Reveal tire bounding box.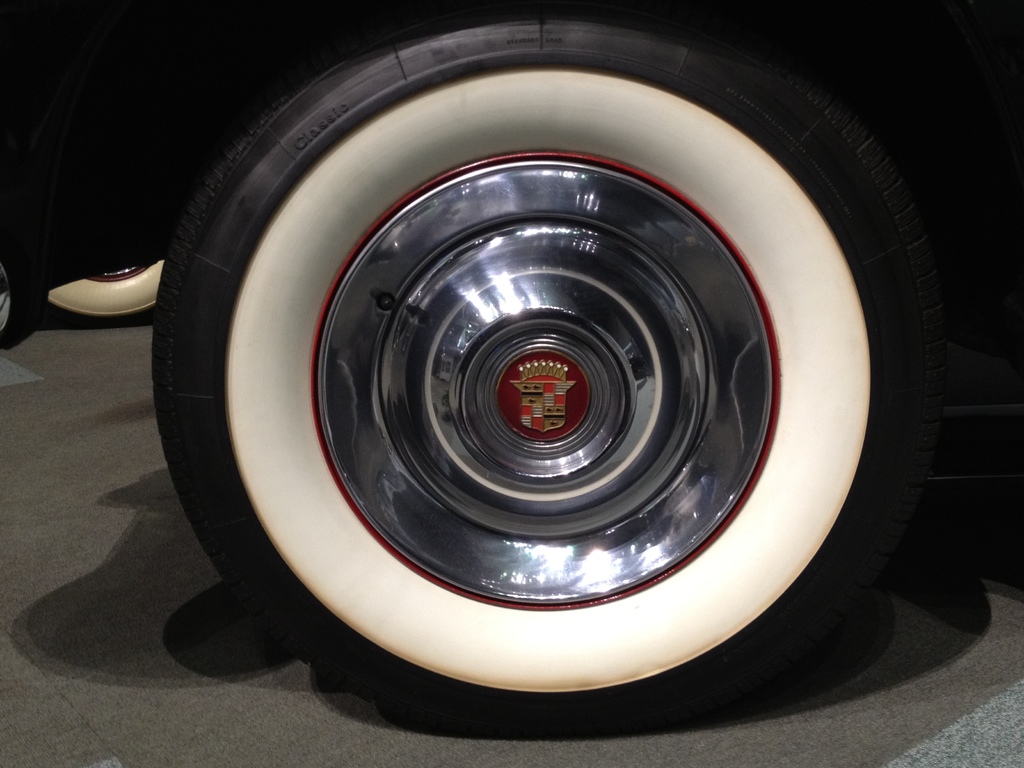
Revealed: 46:259:165:323.
